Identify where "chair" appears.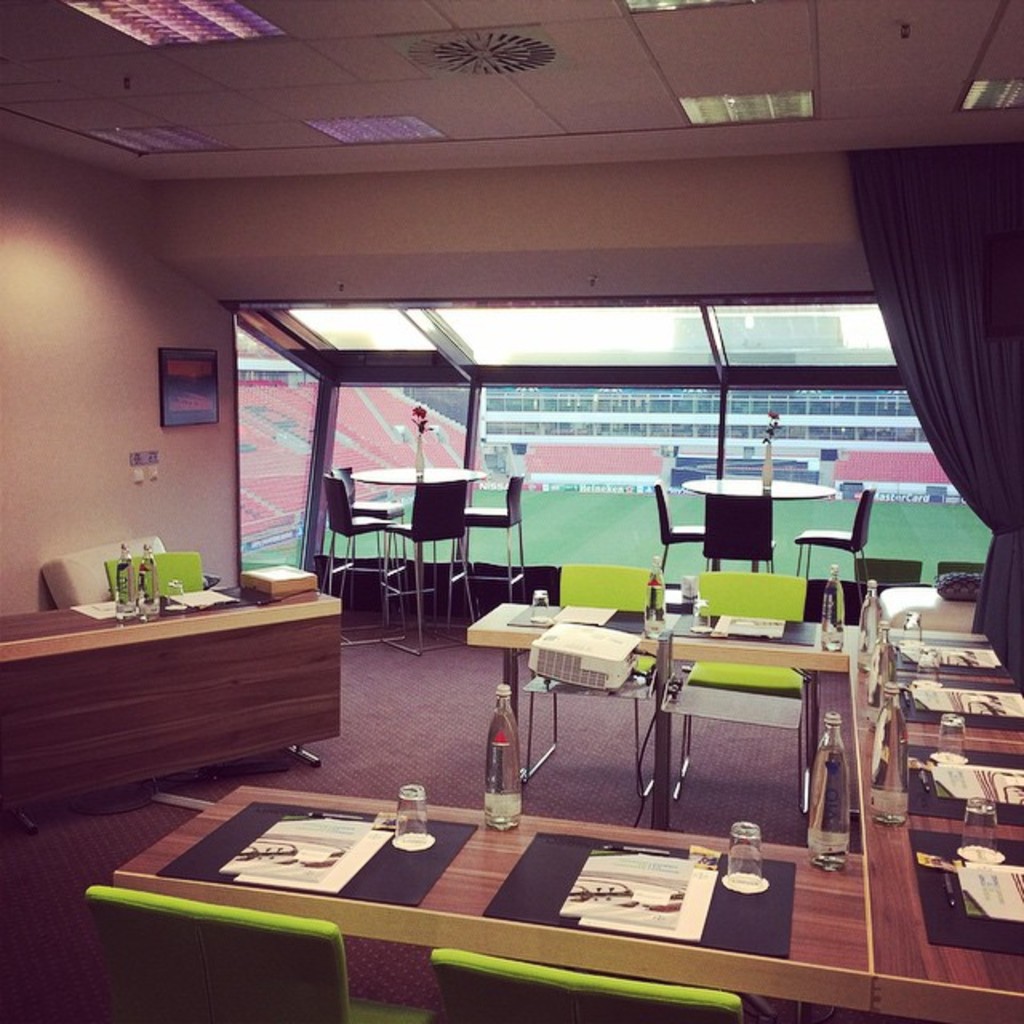
Appears at bbox(672, 566, 822, 816).
